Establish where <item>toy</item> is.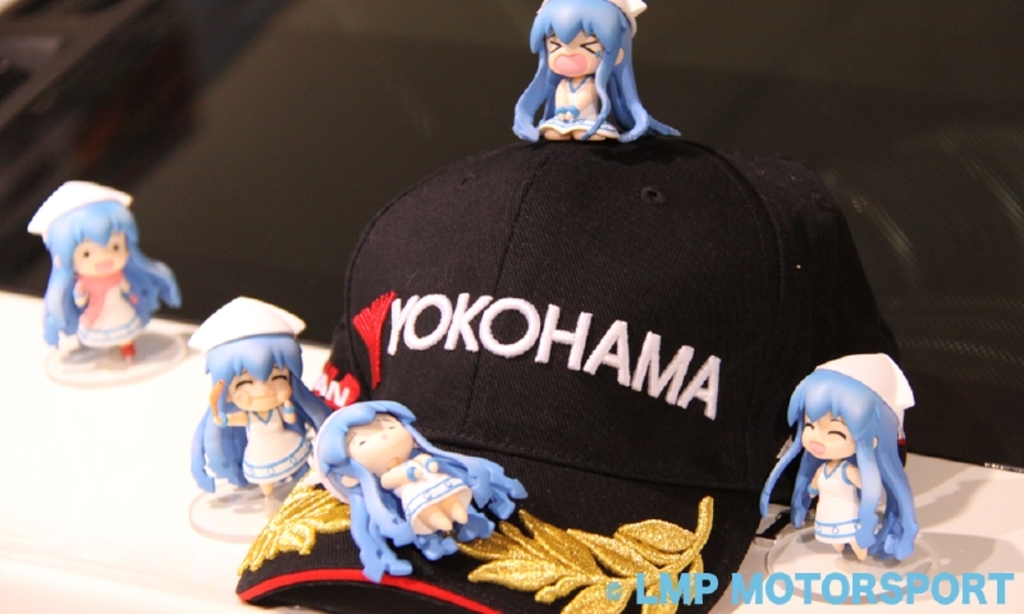
Established at region(308, 398, 530, 579).
